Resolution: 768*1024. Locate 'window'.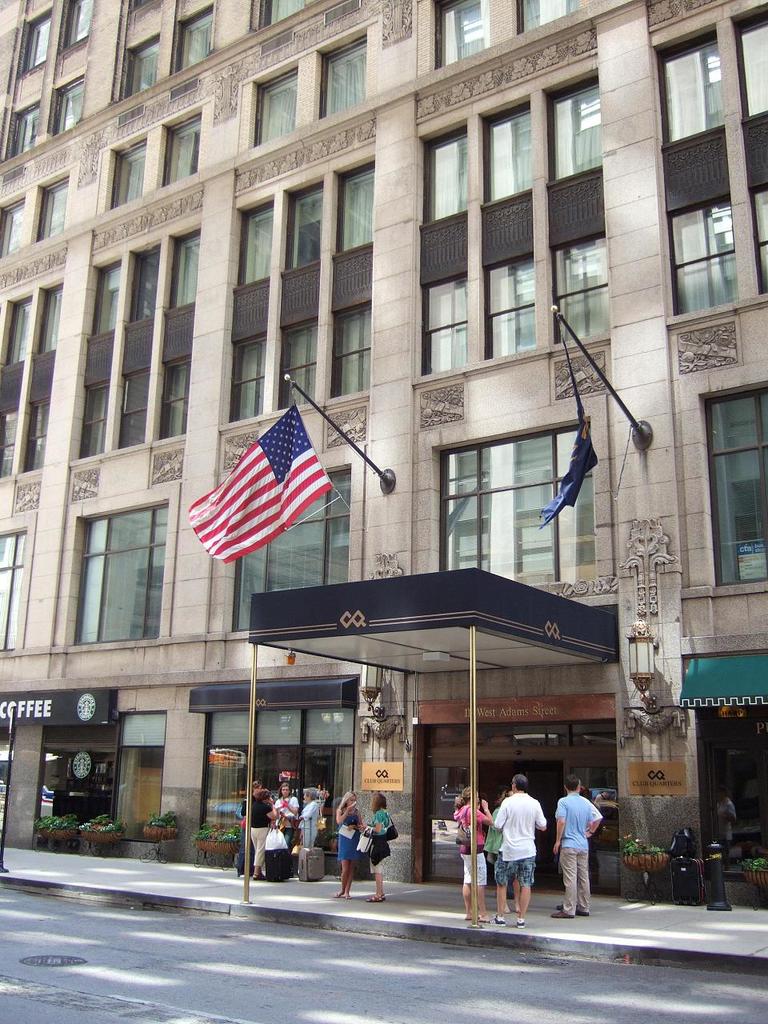
[left=30, top=165, right=68, bottom=247].
